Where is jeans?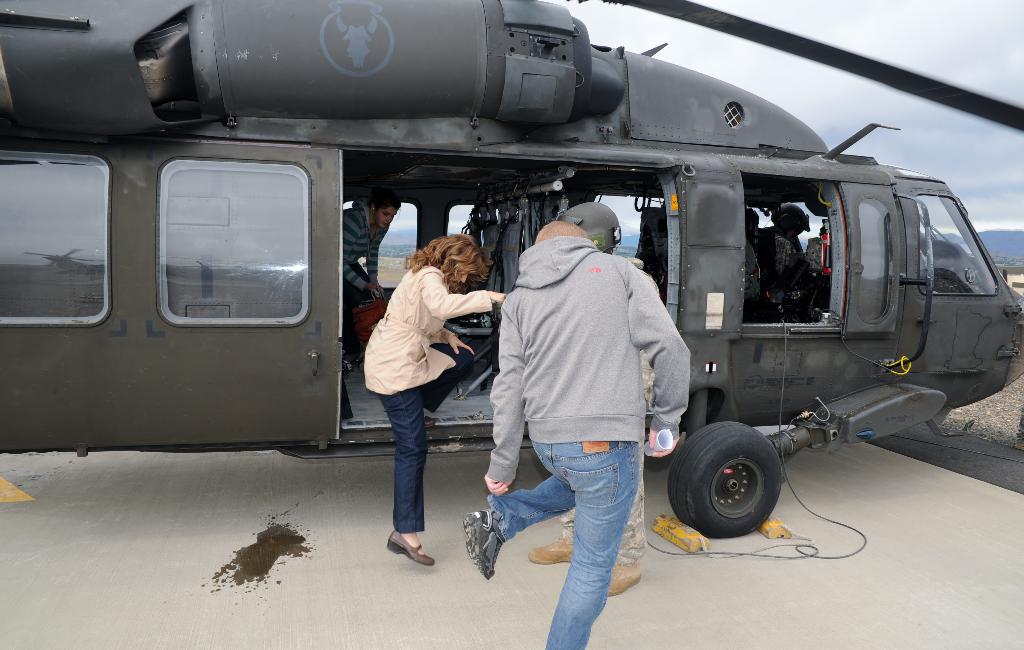
bbox(507, 433, 659, 635).
